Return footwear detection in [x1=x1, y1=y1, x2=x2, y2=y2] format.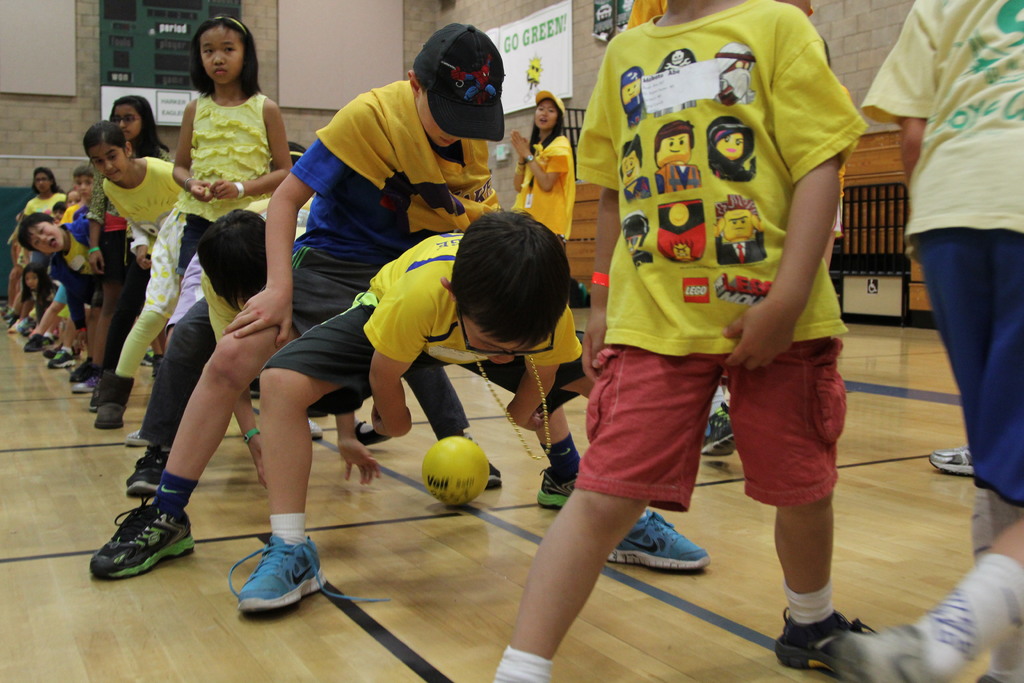
[x1=13, y1=311, x2=35, y2=336].
